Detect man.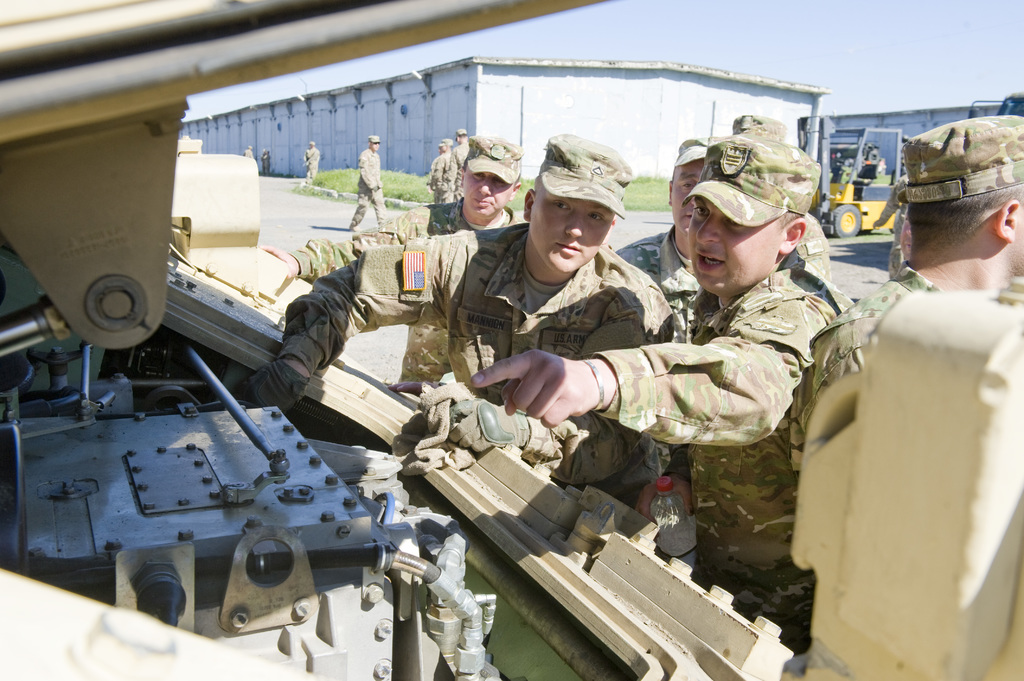
Detected at {"left": 868, "top": 172, "right": 911, "bottom": 246}.
